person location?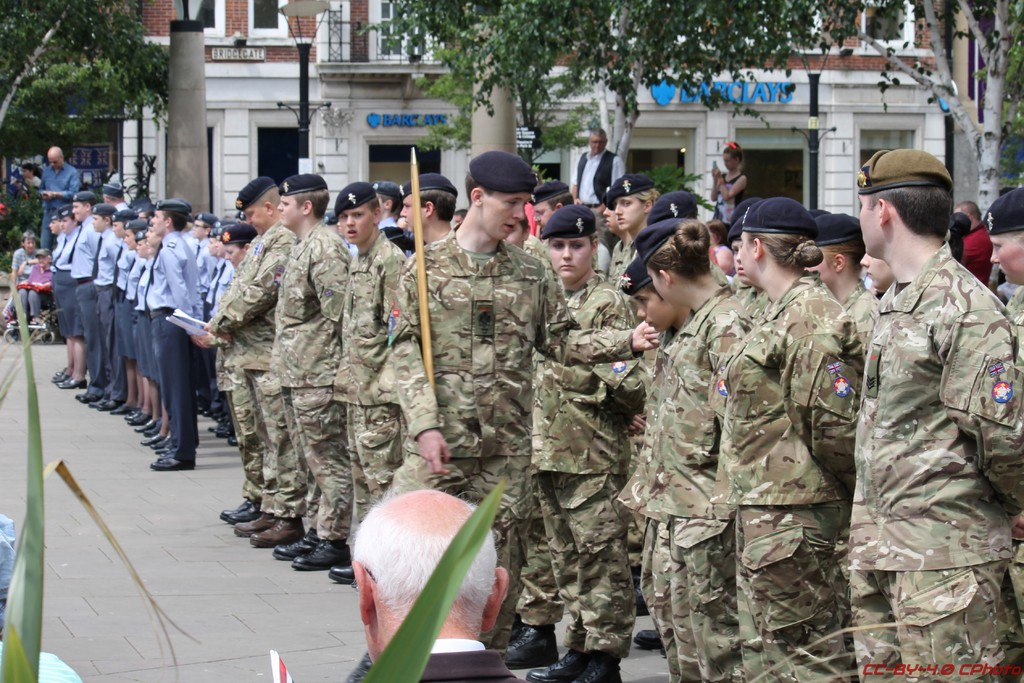
x1=369 y1=182 x2=402 y2=242
